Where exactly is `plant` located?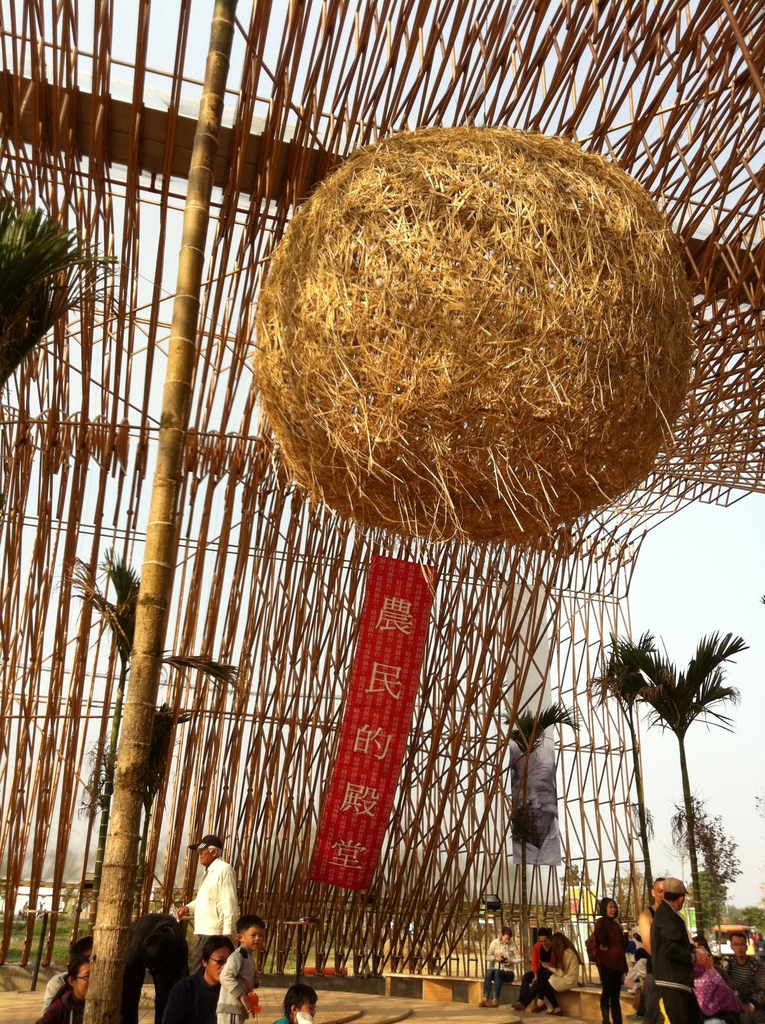
Its bounding box is (58, 545, 251, 895).
